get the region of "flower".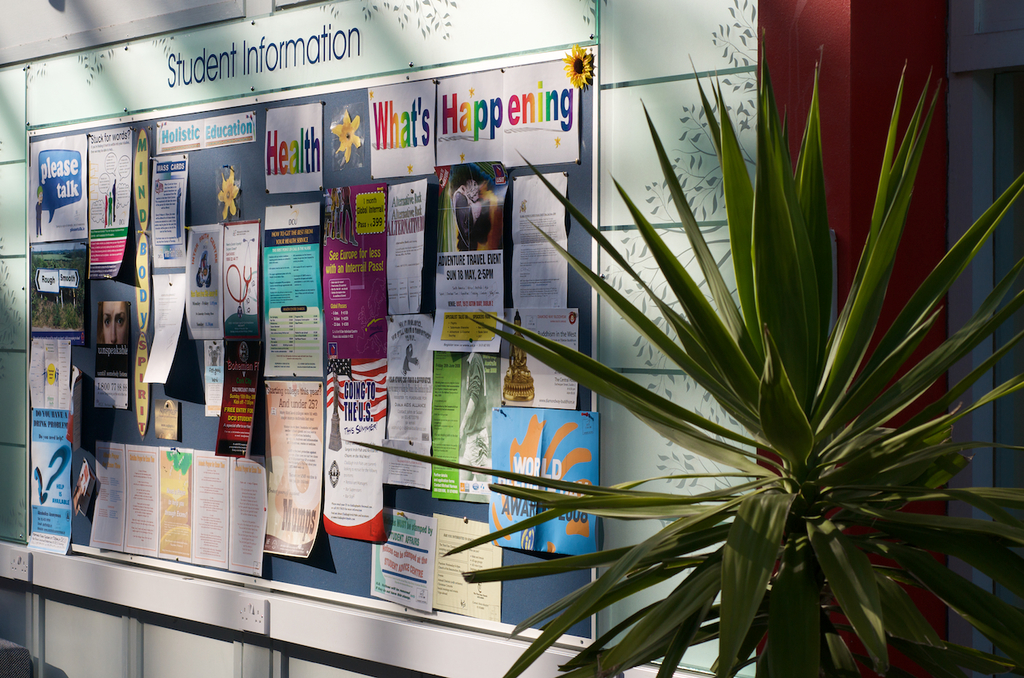
(left=552, top=135, right=564, bottom=149).
